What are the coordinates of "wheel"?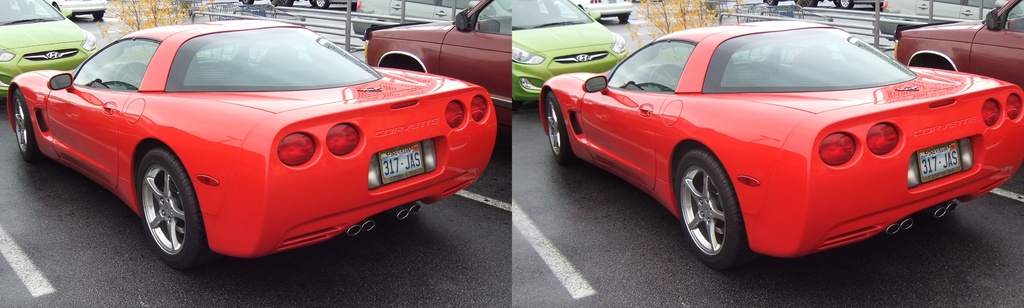
(547,92,579,164).
